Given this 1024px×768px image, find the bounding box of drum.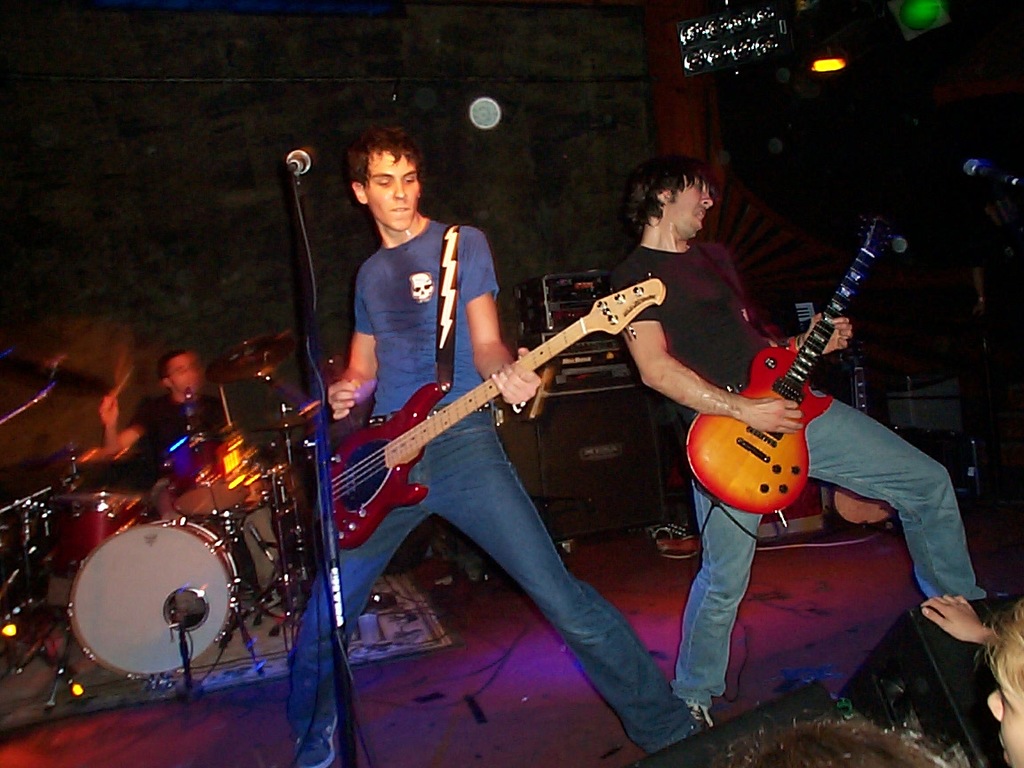
l=73, t=516, r=236, b=673.
